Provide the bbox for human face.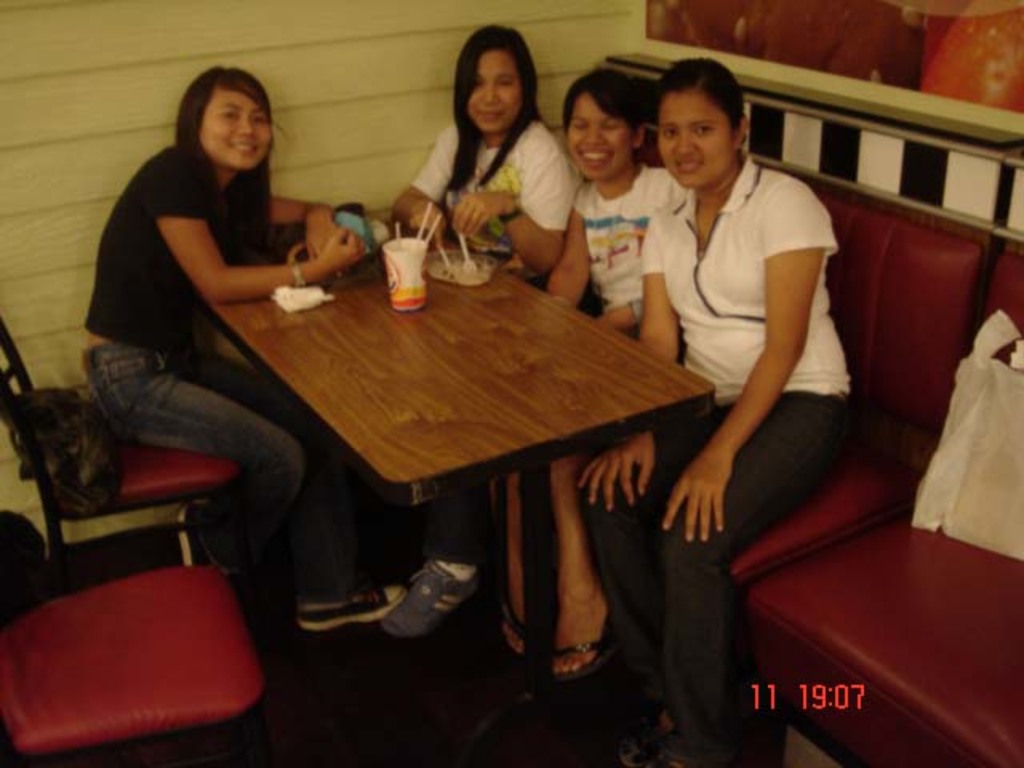
656, 86, 736, 190.
